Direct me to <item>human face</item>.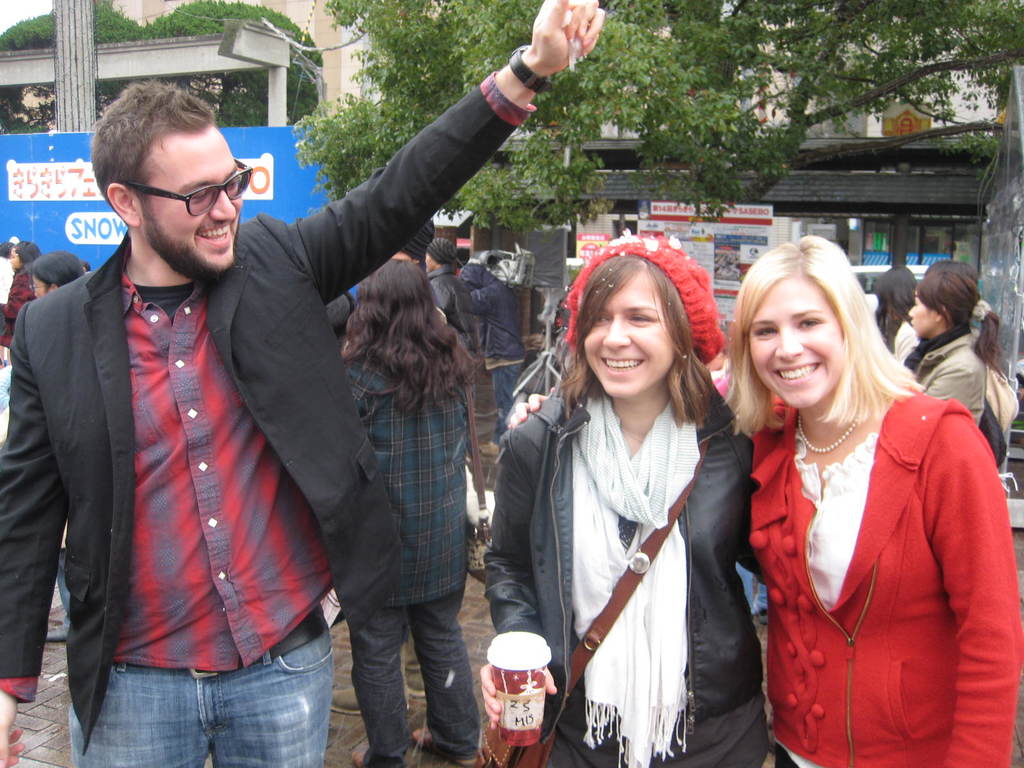
Direction: crop(908, 294, 936, 337).
